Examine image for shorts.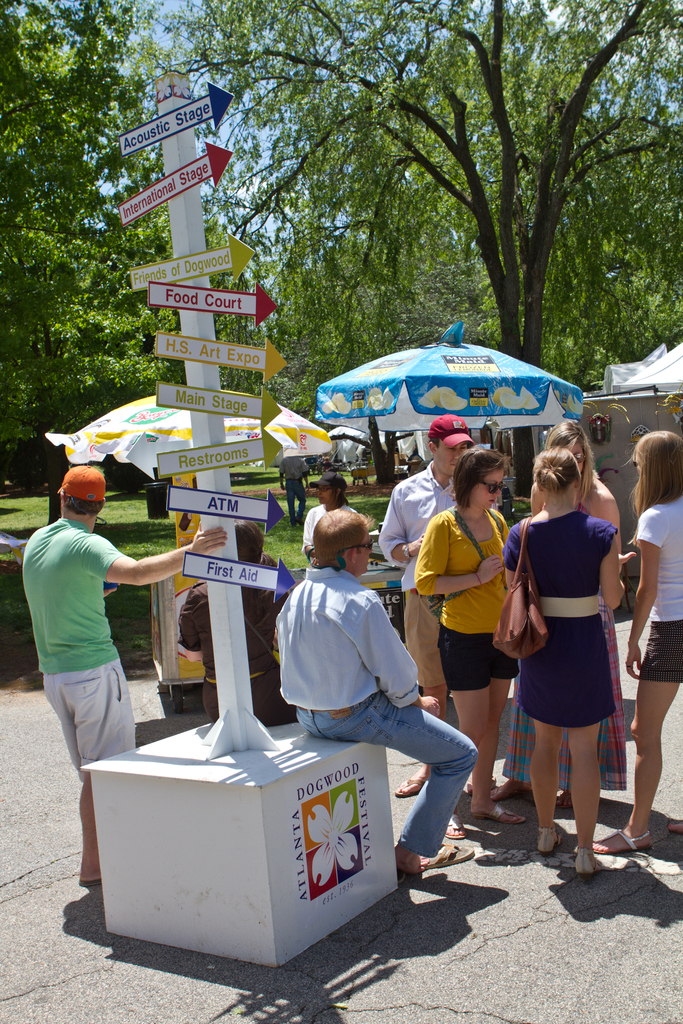
Examination result: rect(438, 624, 521, 692).
